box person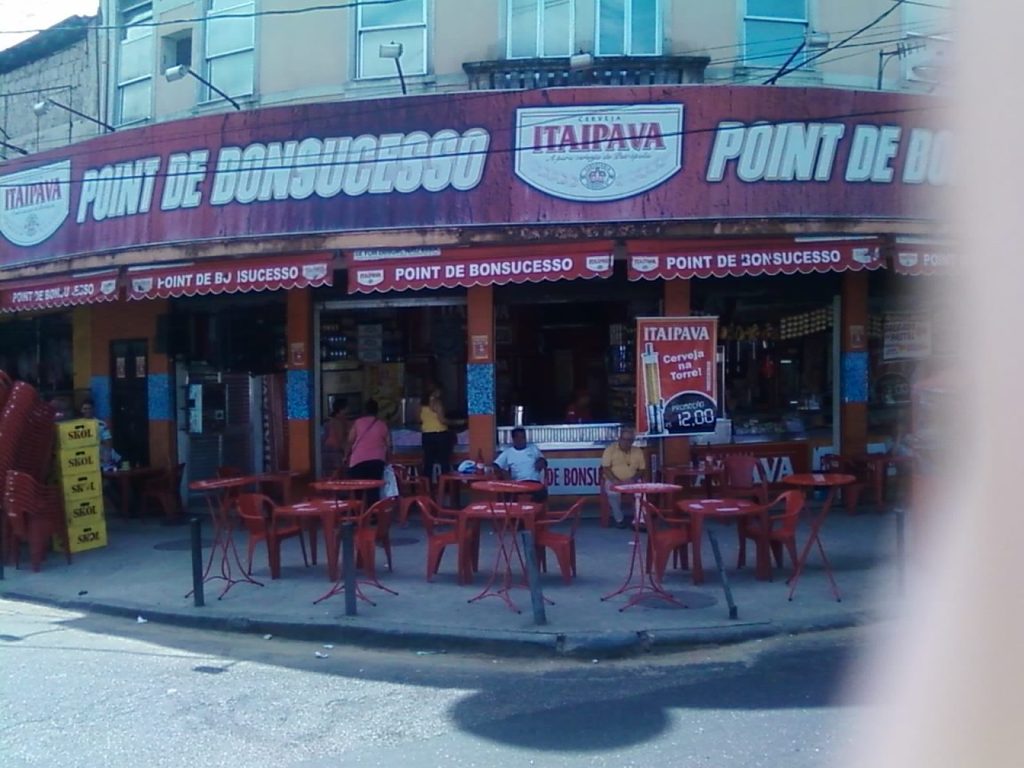
pyautogui.locateOnScreen(419, 378, 453, 490)
